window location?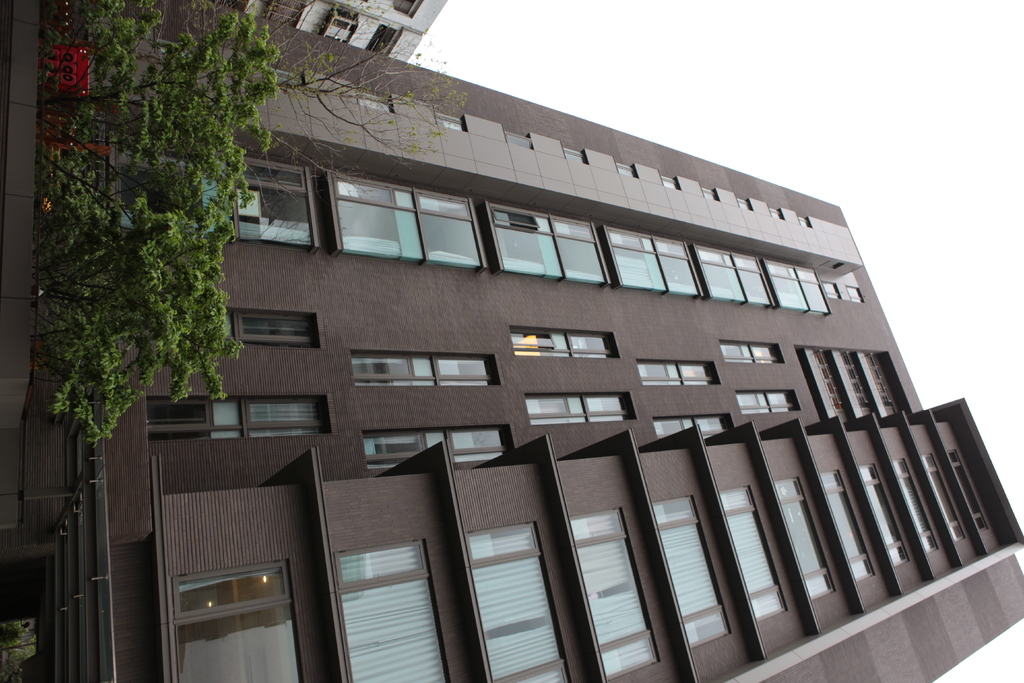
<box>351,349,497,386</box>
